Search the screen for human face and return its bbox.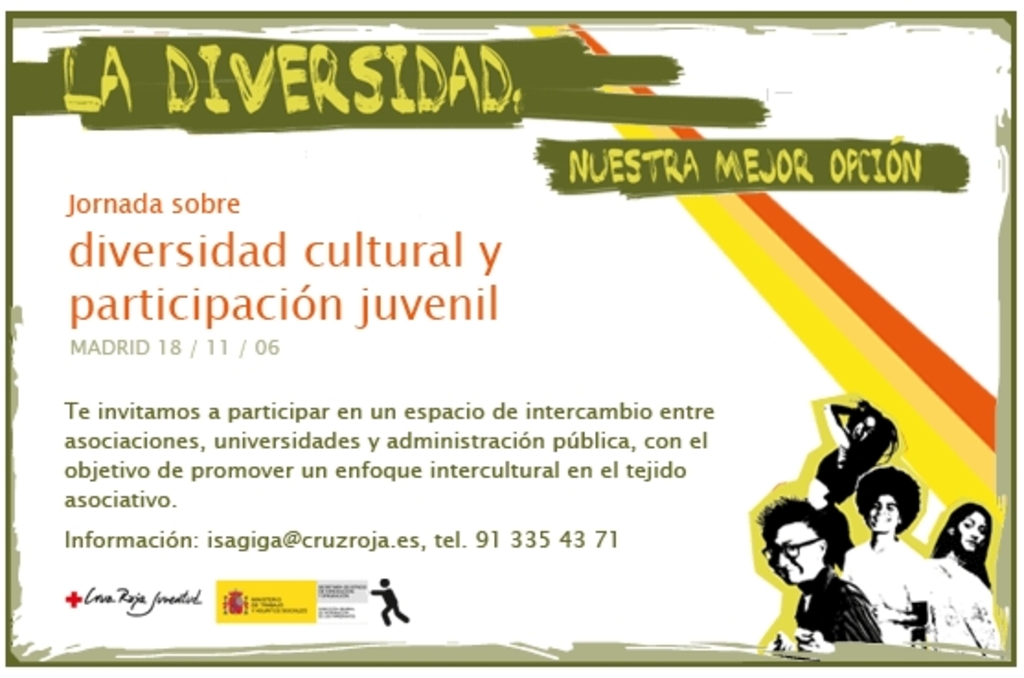
Found: crop(958, 509, 985, 557).
